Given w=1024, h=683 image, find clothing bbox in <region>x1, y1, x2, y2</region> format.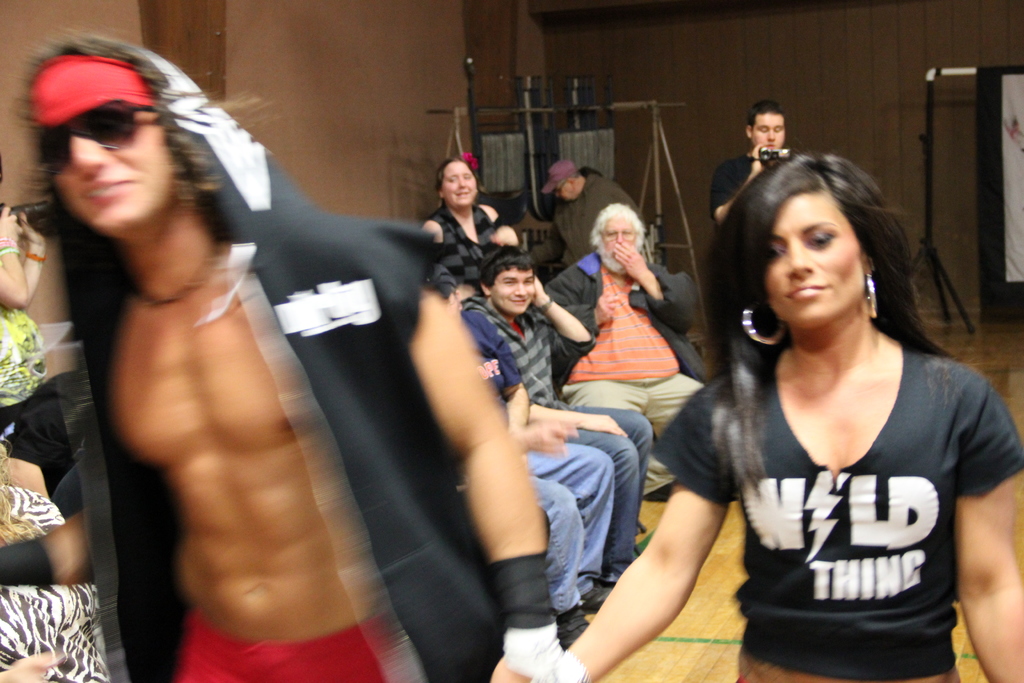
<region>554, 252, 700, 494</region>.
